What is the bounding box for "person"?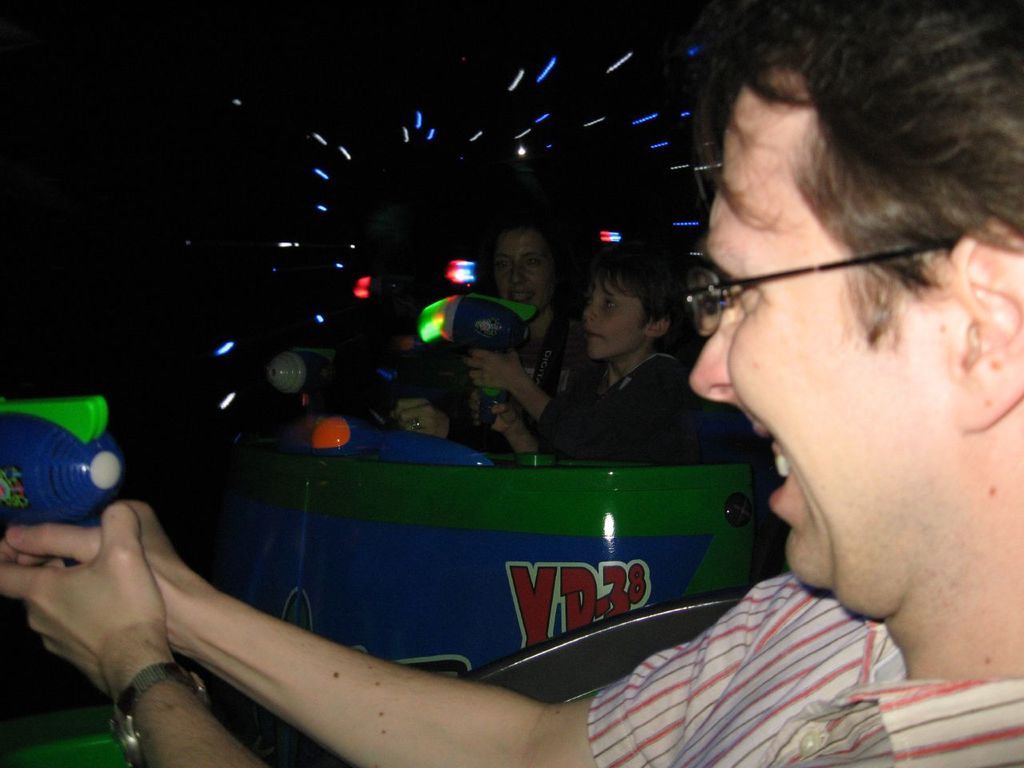
l=461, t=238, r=690, b=465.
